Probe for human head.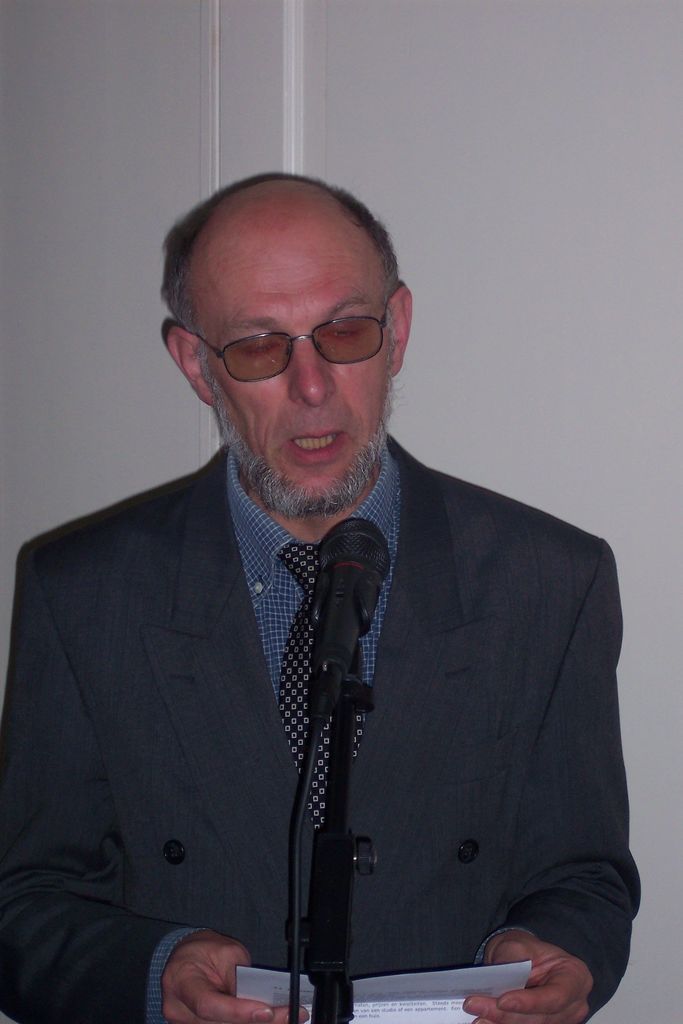
Probe result: detection(169, 175, 411, 513).
